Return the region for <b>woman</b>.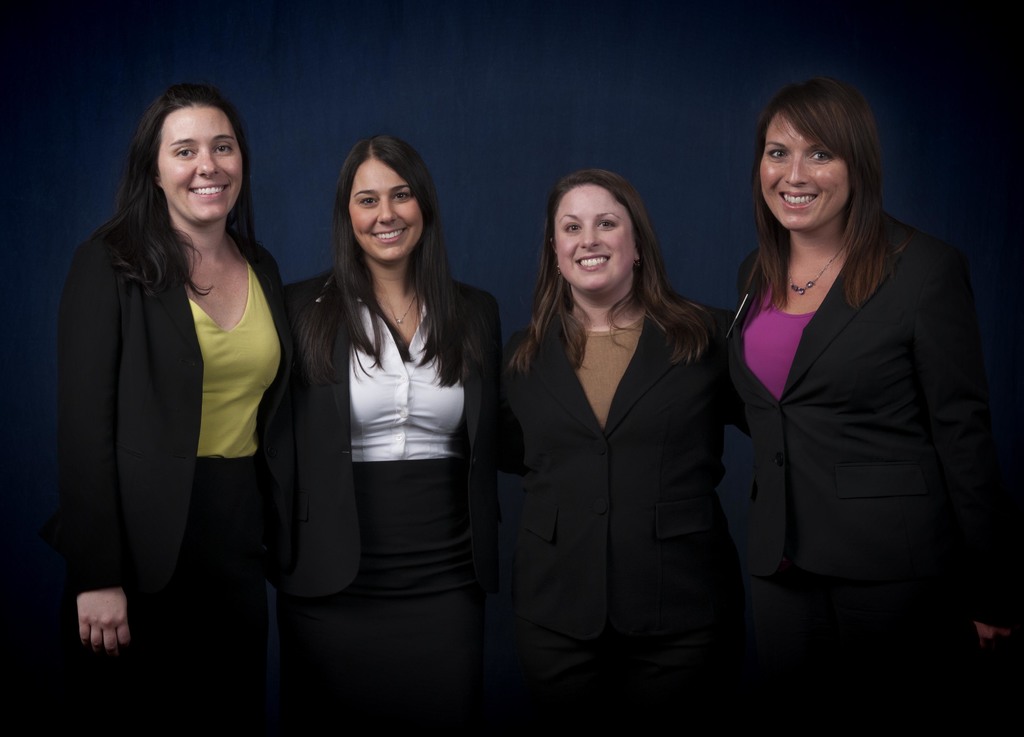
bbox(63, 86, 291, 668).
